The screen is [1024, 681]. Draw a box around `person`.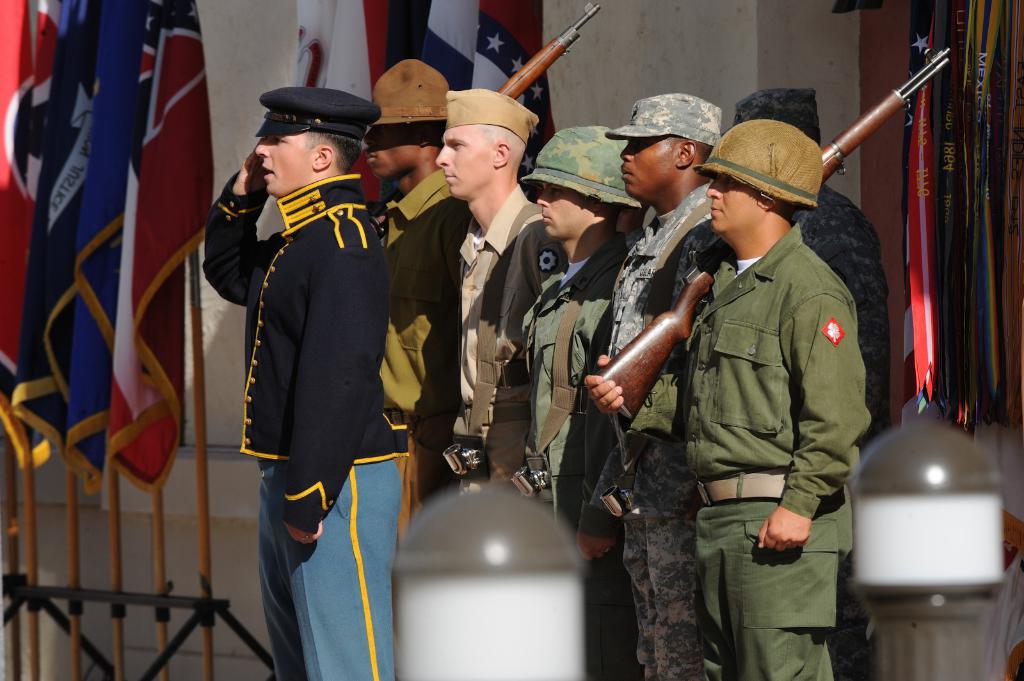
[x1=360, y1=59, x2=474, y2=545].
